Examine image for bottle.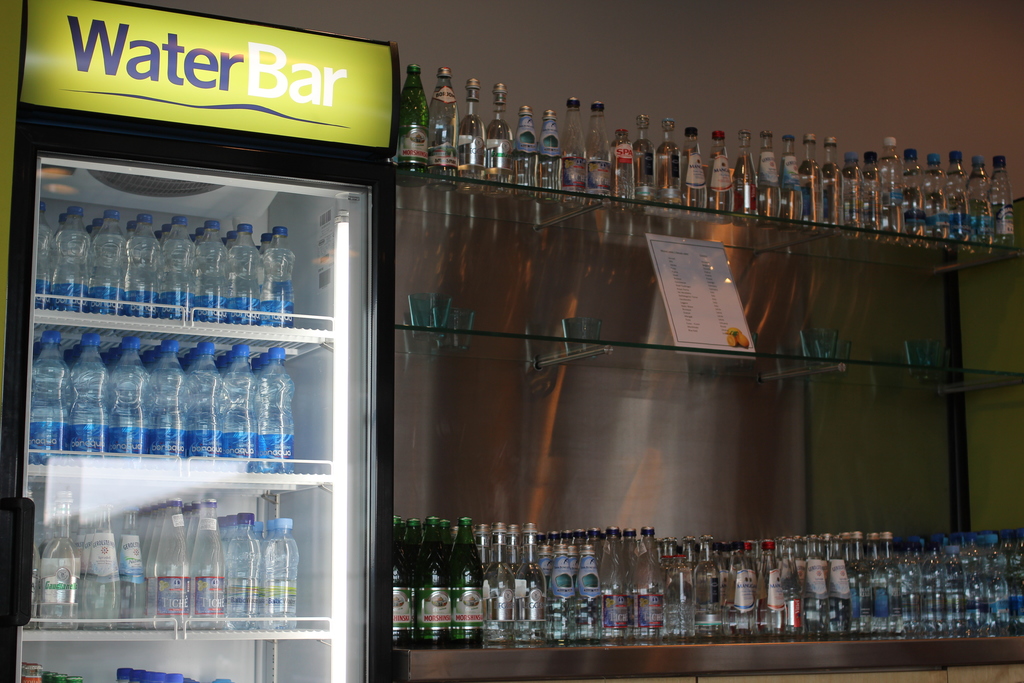
Examination result: detection(589, 529, 601, 573).
